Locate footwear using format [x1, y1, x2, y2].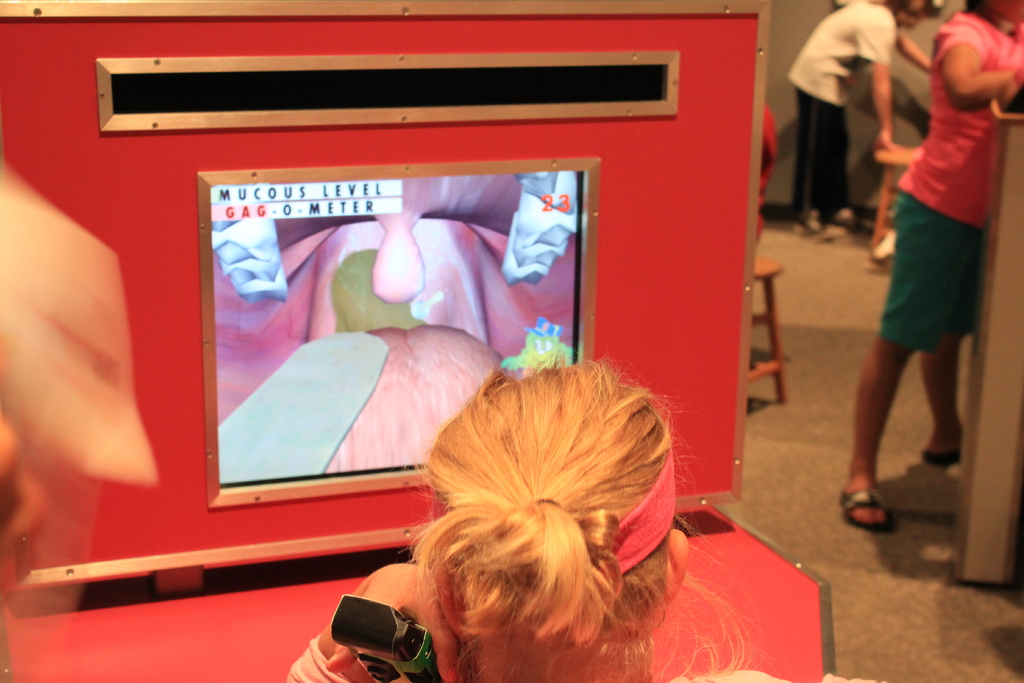
[917, 436, 966, 463].
